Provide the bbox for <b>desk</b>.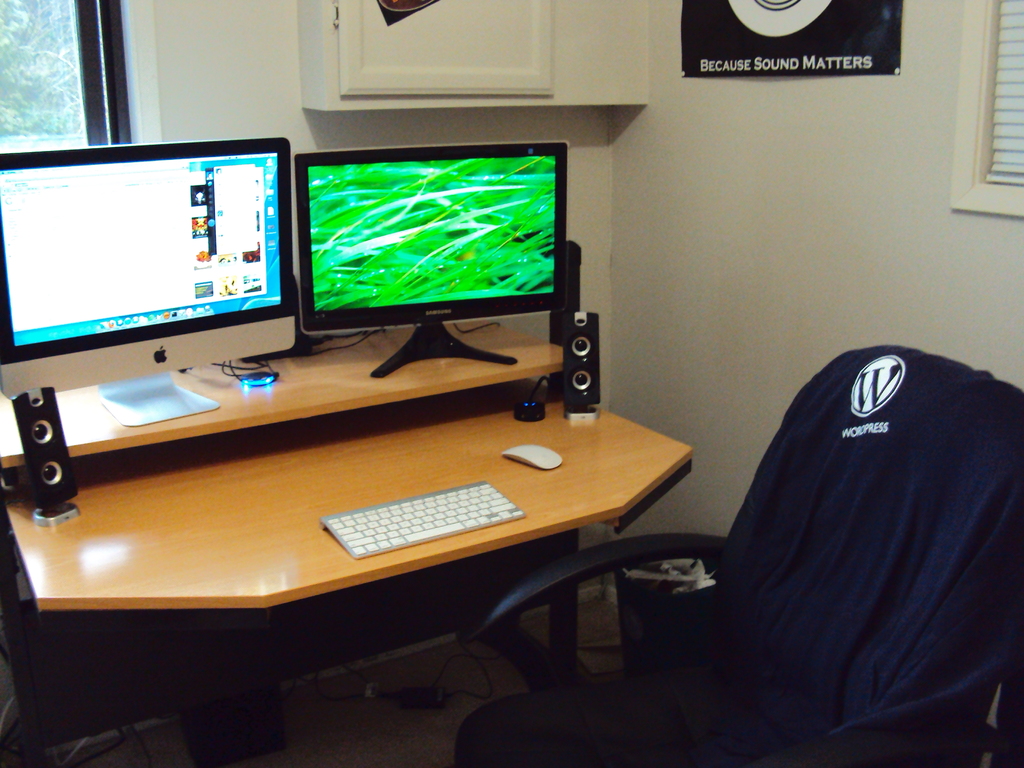
[3, 330, 690, 760].
